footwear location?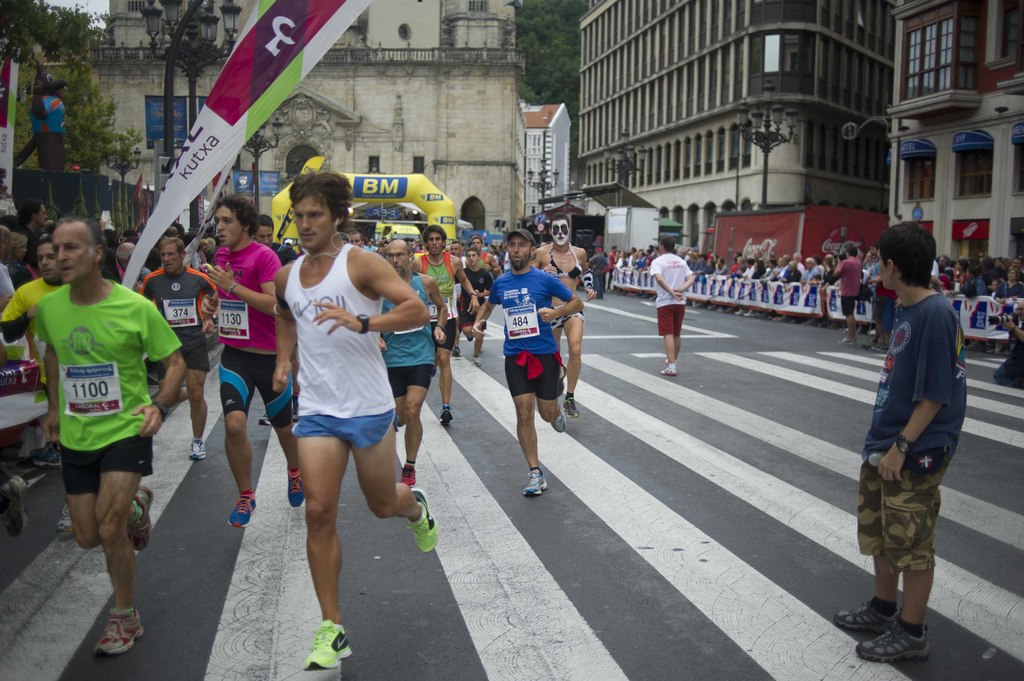
rect(127, 486, 154, 554)
